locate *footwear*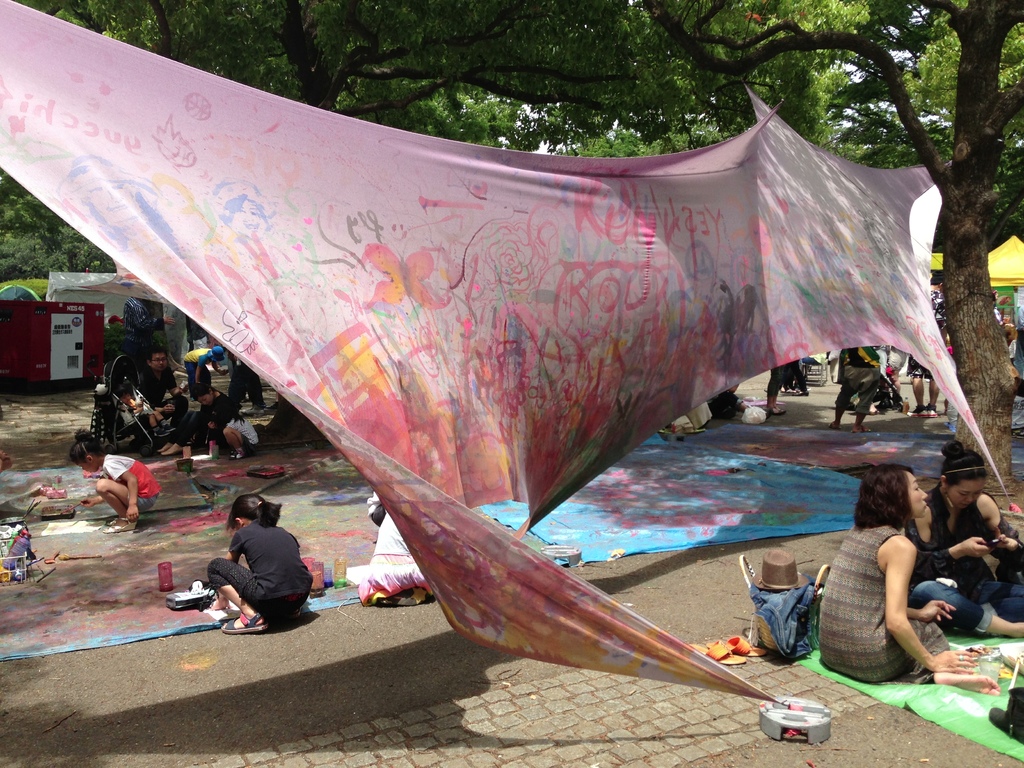
detection(771, 408, 792, 420)
